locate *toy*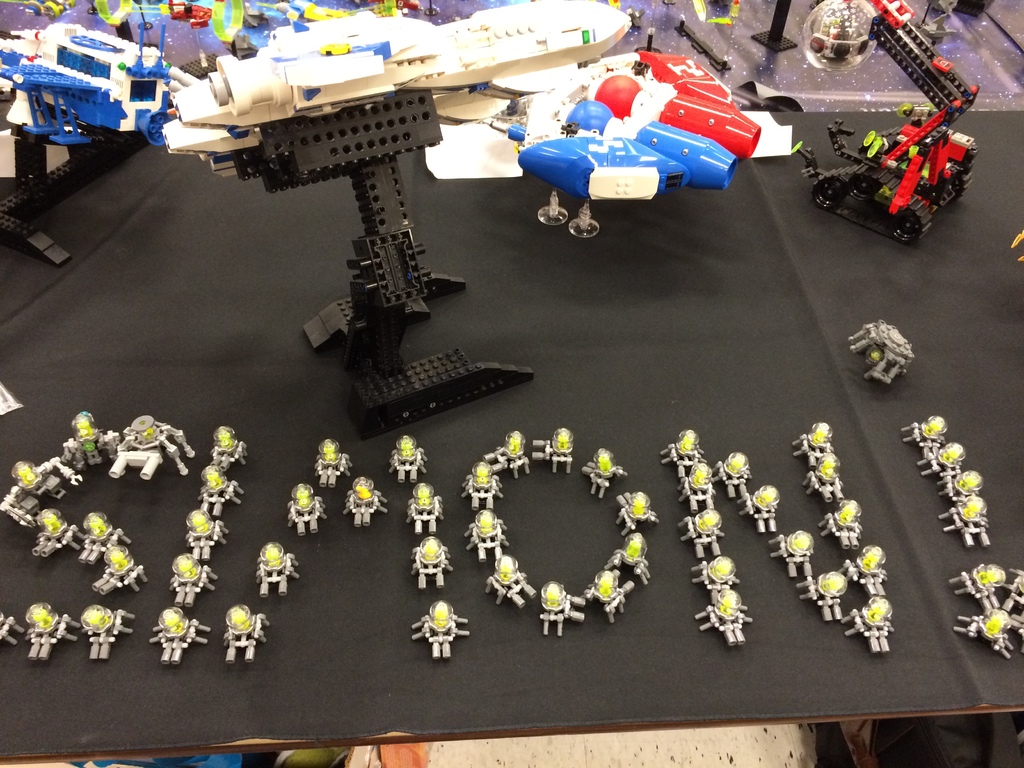
588, 568, 635, 620
